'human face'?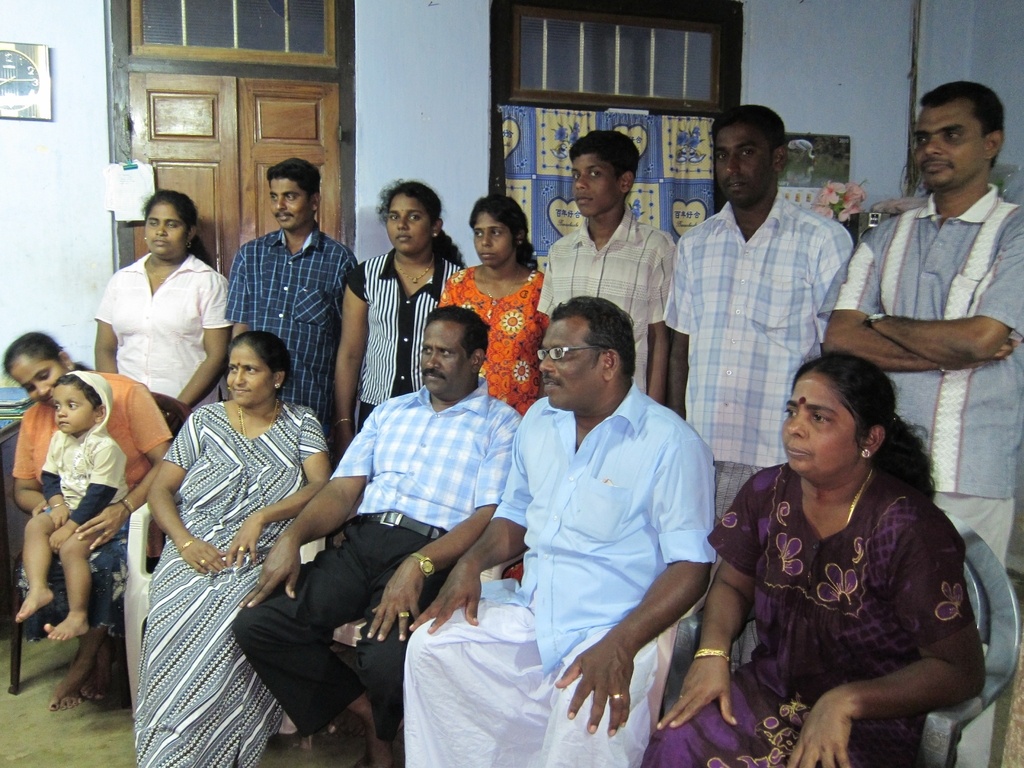
<region>52, 384, 95, 435</region>
